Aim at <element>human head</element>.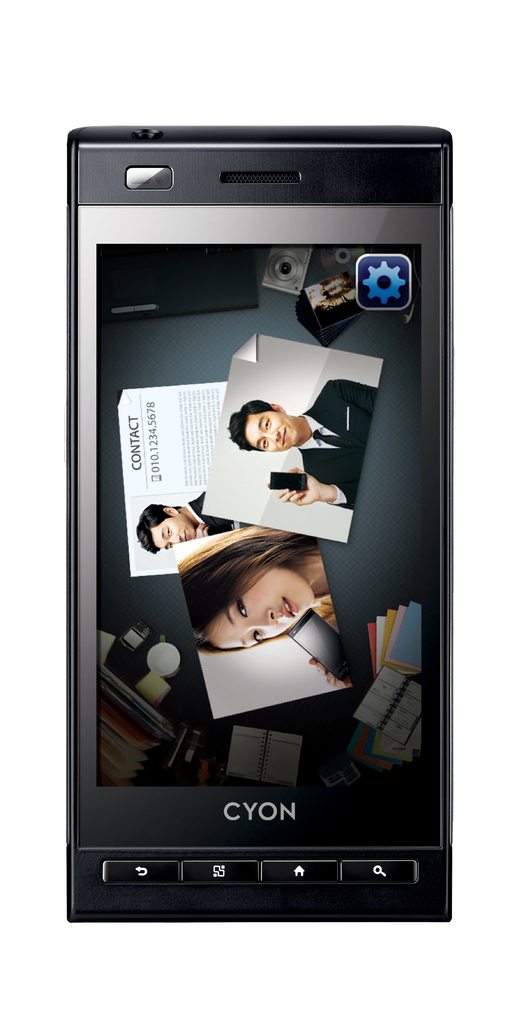
Aimed at 131,502,191,550.
